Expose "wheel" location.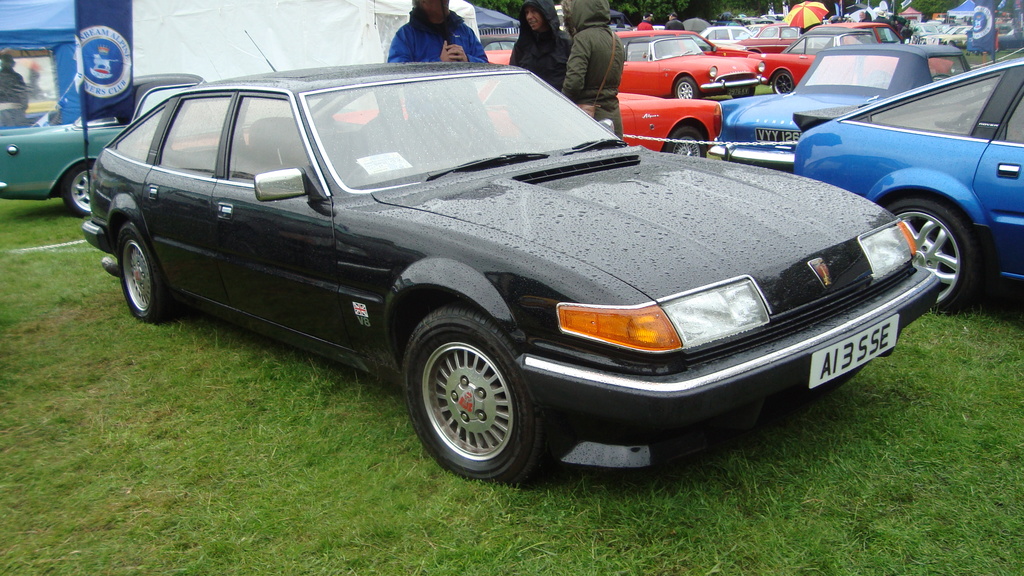
Exposed at 664 126 706 155.
